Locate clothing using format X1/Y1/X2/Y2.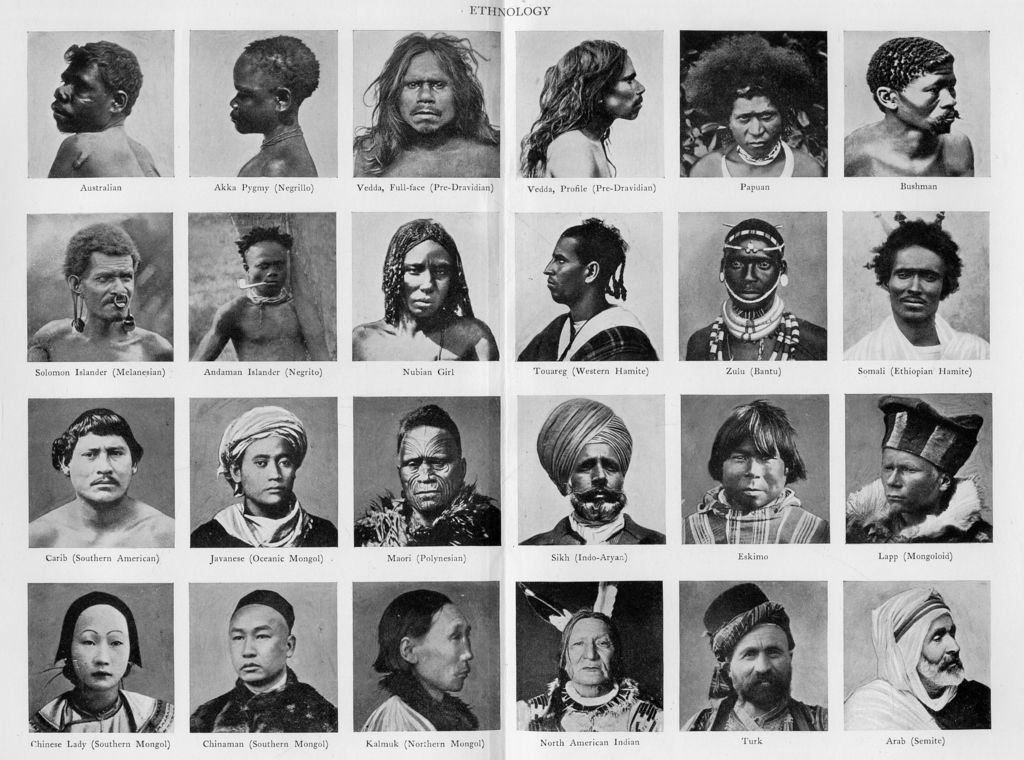
516/579/664/731.
